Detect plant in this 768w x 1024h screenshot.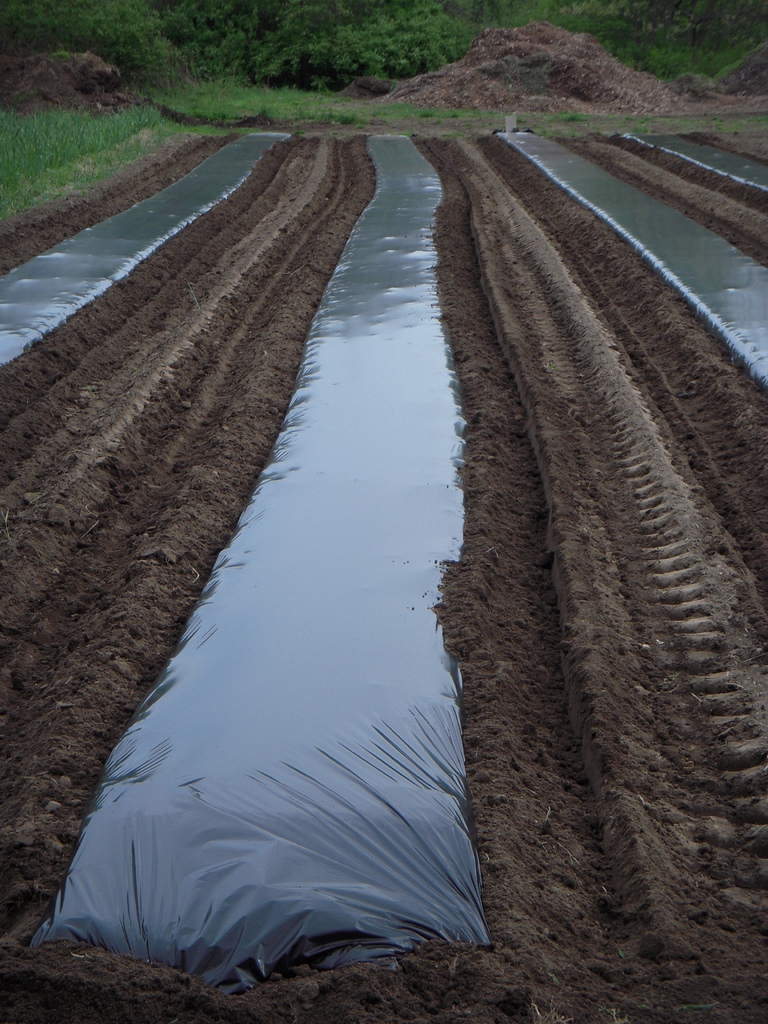
Detection: {"x1": 413, "y1": 106, "x2": 536, "y2": 138}.
